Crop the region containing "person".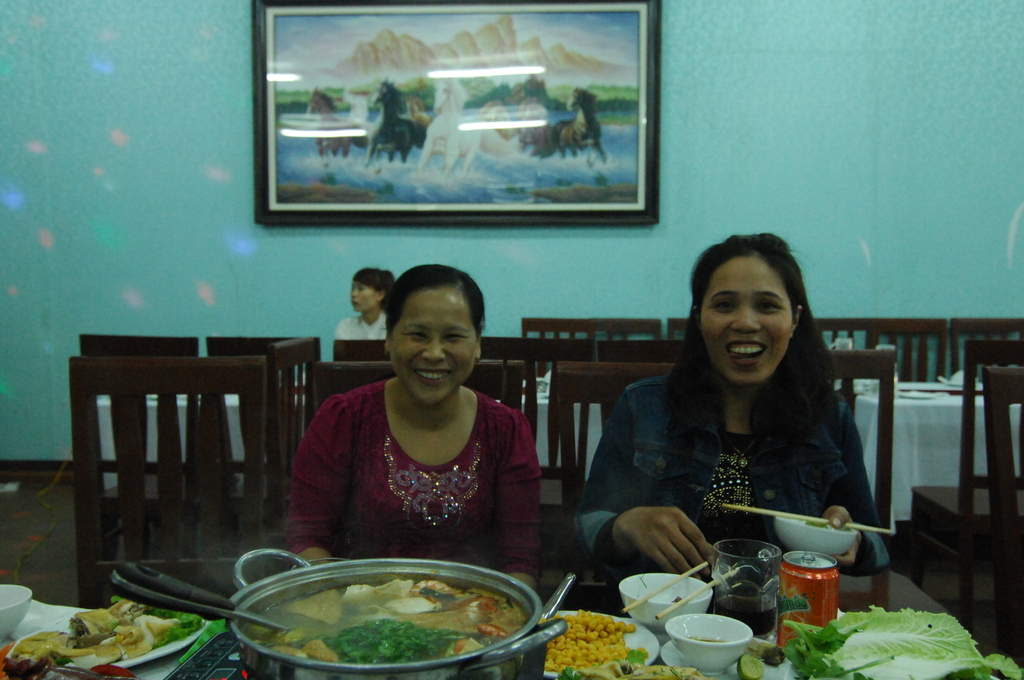
Crop region: pyautogui.locateOnScreen(572, 232, 890, 597).
